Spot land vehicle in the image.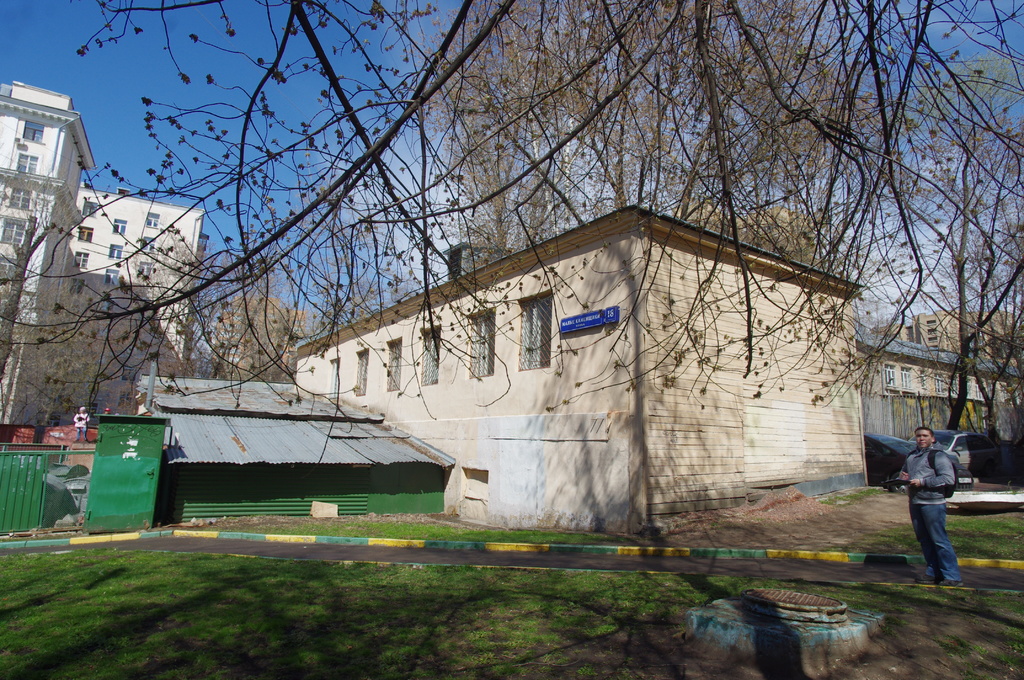
land vehicle found at (905,428,1006,485).
